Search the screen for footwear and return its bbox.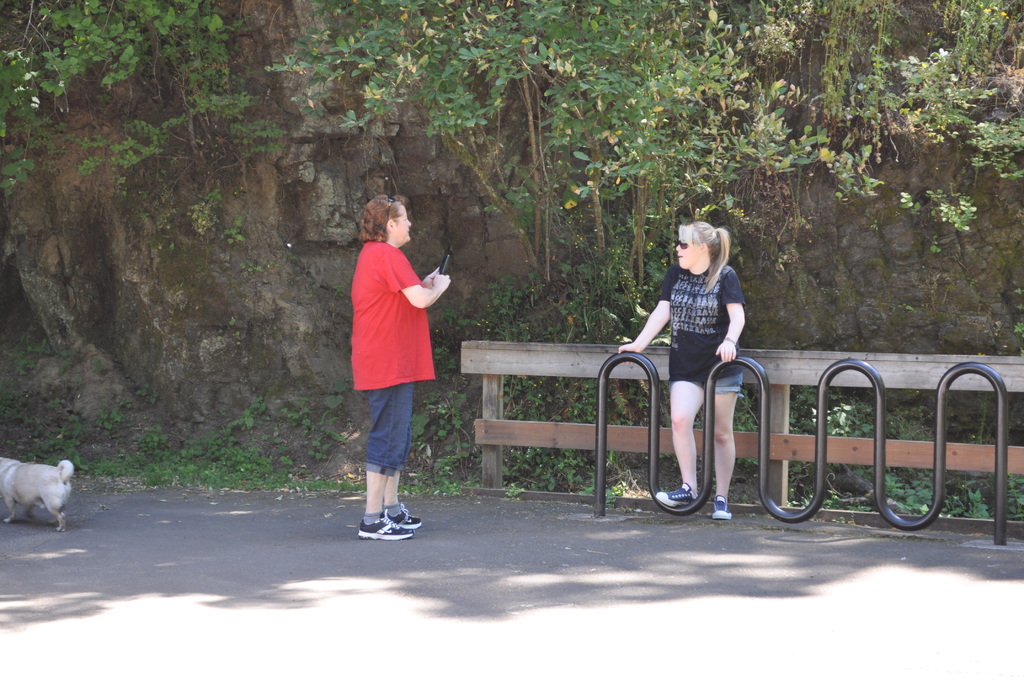
Found: pyautogui.locateOnScreen(382, 508, 426, 530).
